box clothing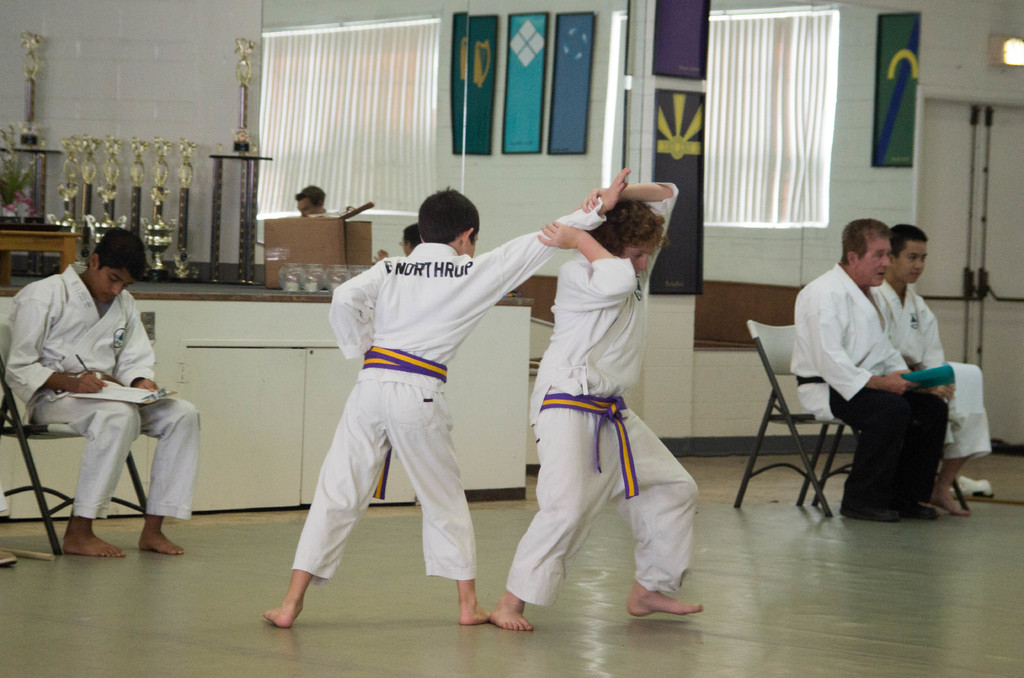
pyautogui.locateOnScreen(1, 261, 161, 415)
